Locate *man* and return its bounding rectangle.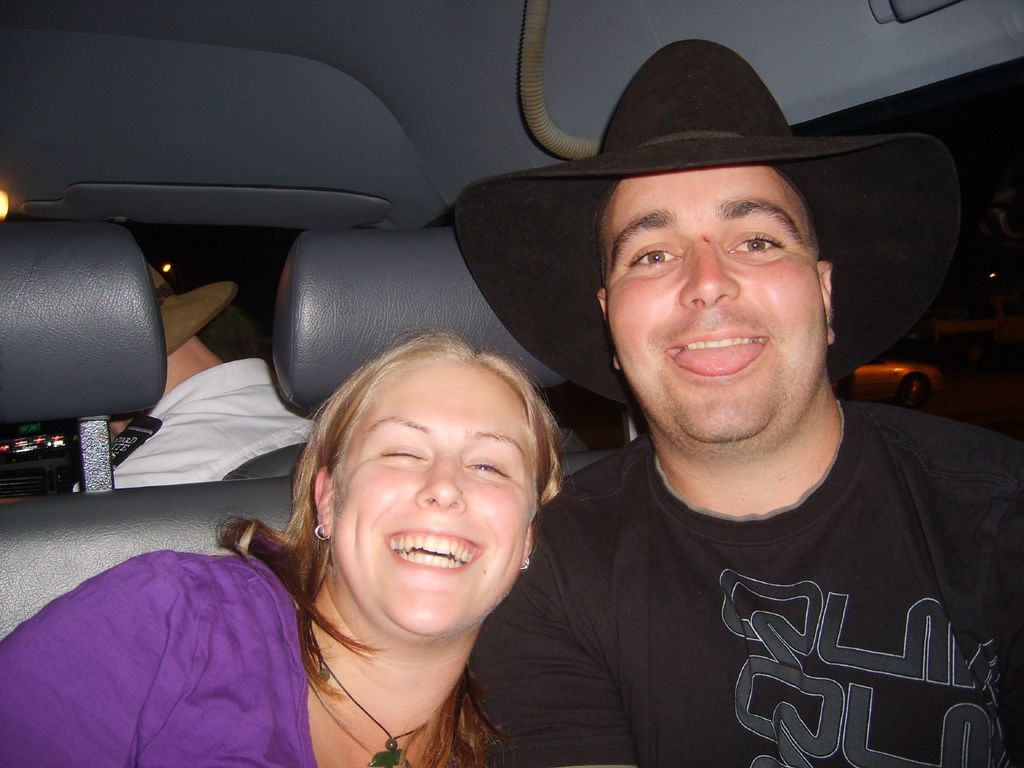
{"x1": 89, "y1": 259, "x2": 356, "y2": 511}.
